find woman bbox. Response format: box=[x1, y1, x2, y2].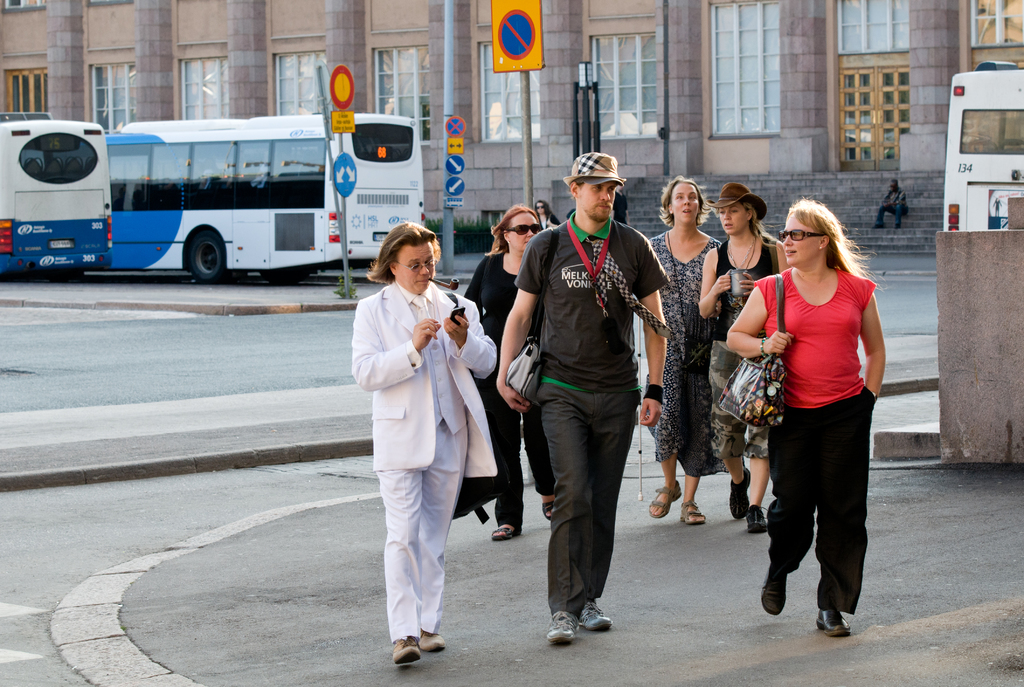
box=[698, 182, 797, 536].
